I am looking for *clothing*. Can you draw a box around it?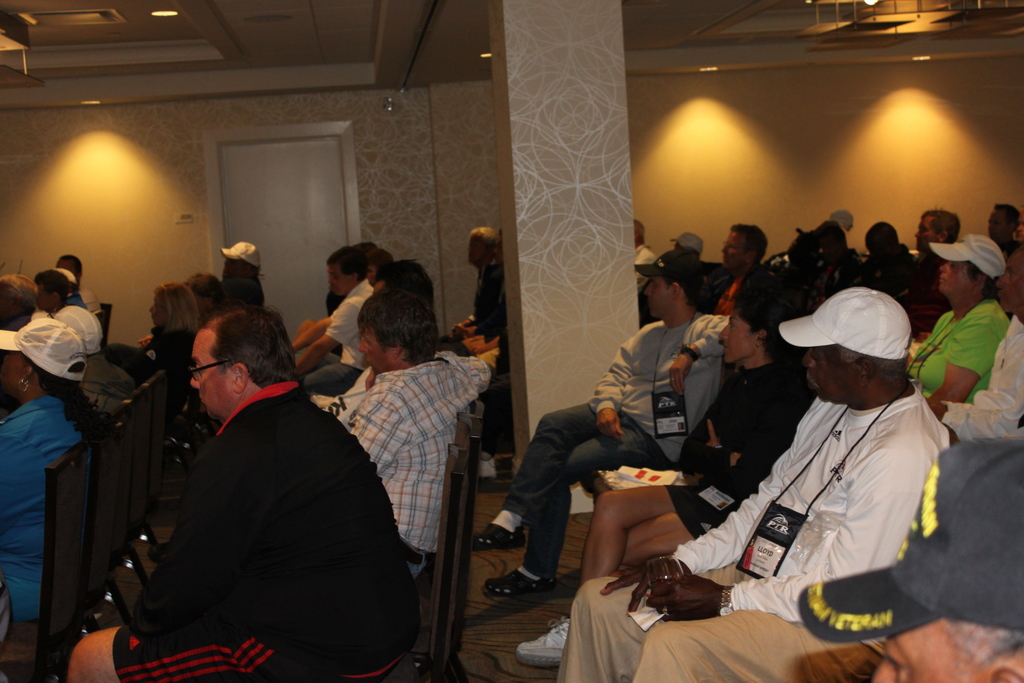
Sure, the bounding box is region(555, 383, 945, 682).
